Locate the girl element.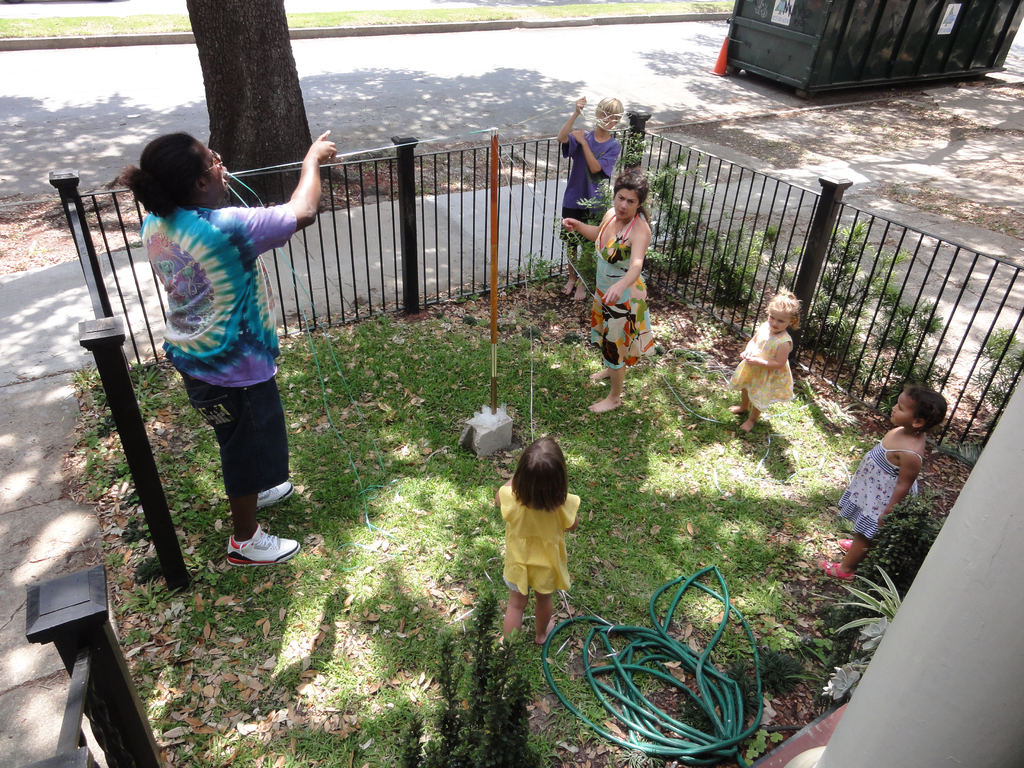
Element bbox: <region>726, 288, 800, 434</region>.
